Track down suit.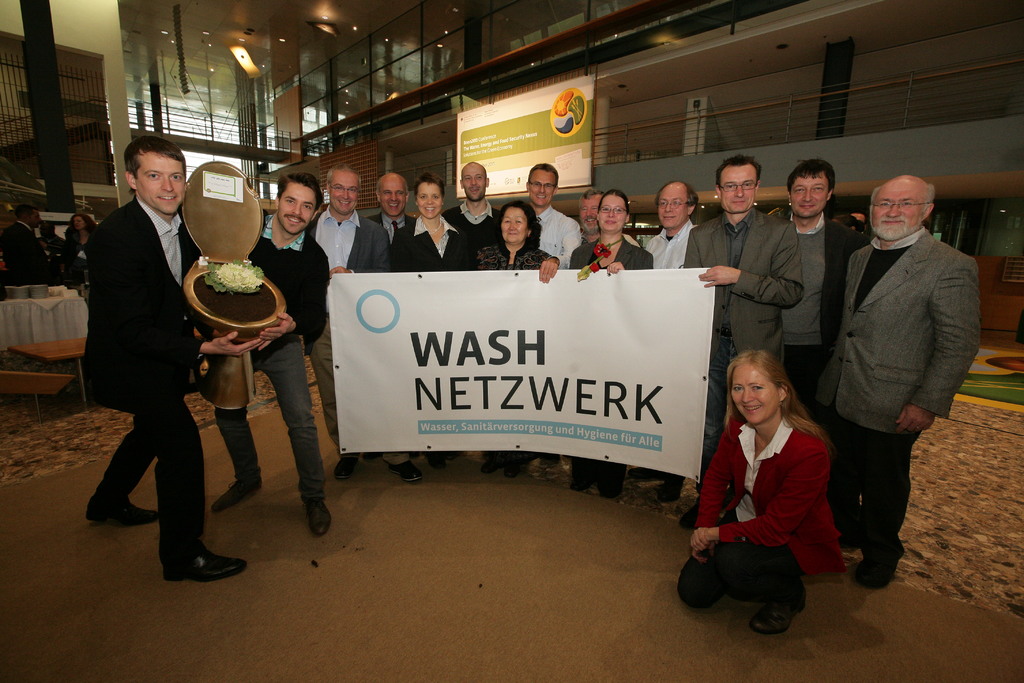
Tracked to x1=563, y1=238, x2=652, y2=482.
